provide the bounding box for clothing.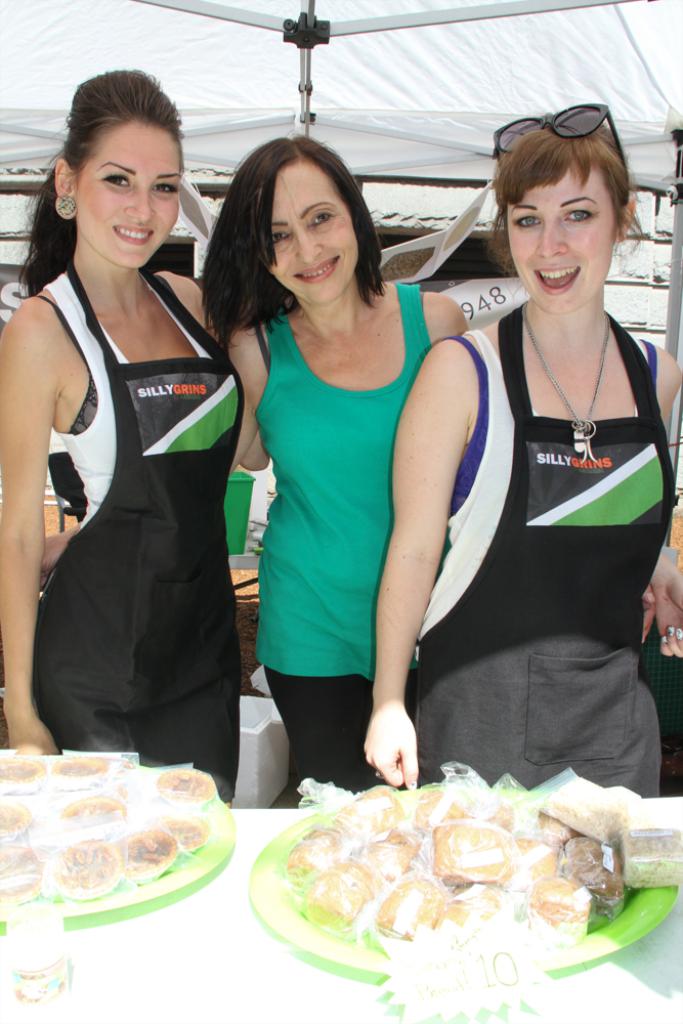
<bbox>416, 263, 671, 795</bbox>.
